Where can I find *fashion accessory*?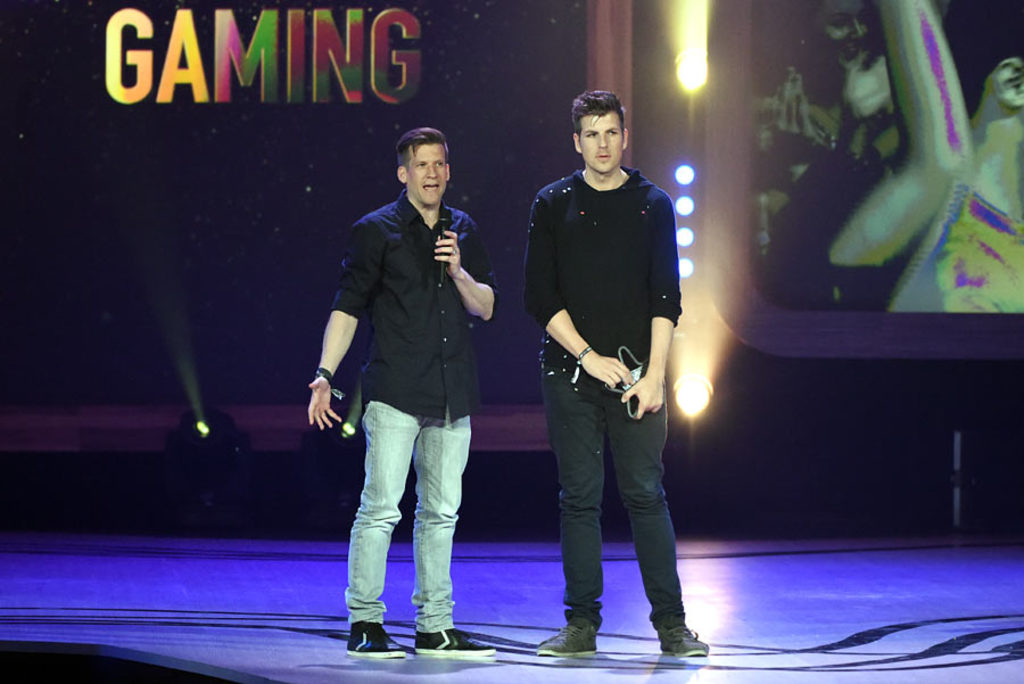
You can find it at 419/628/496/652.
